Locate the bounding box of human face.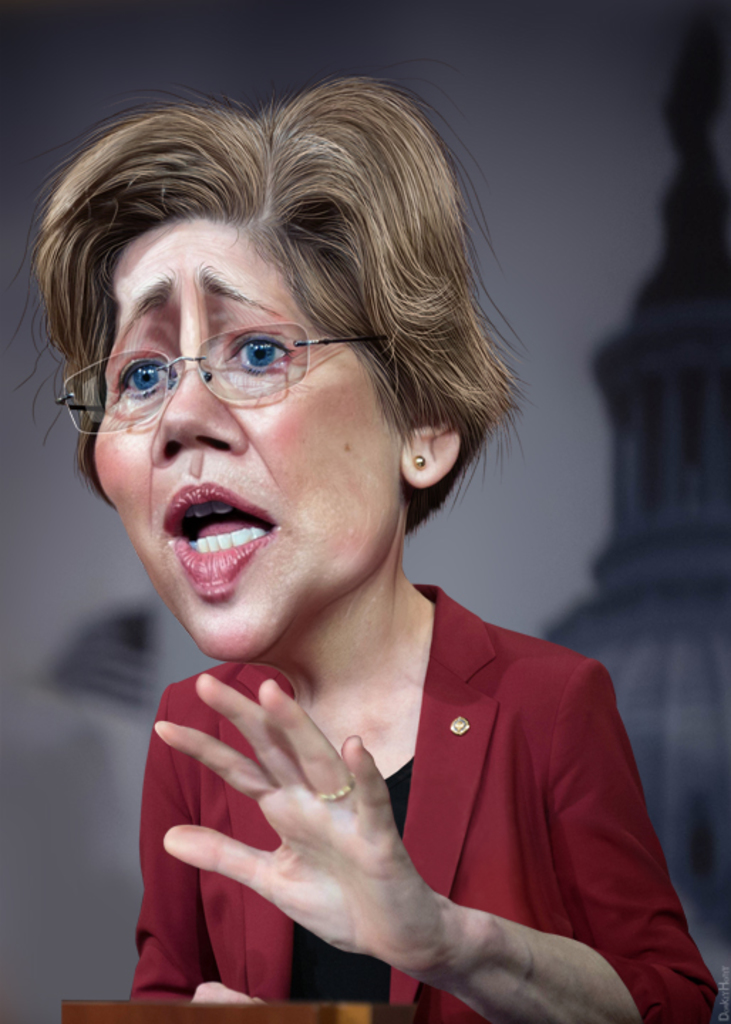
Bounding box: [84, 225, 407, 663].
